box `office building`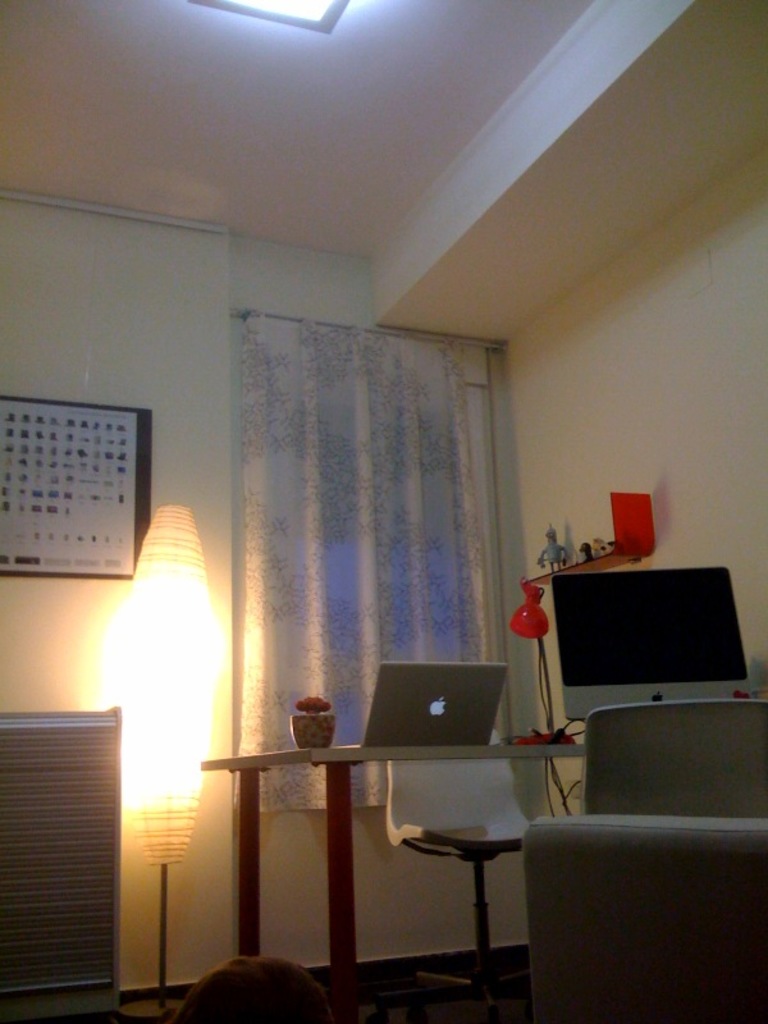
<box>20,108,767,1023</box>
